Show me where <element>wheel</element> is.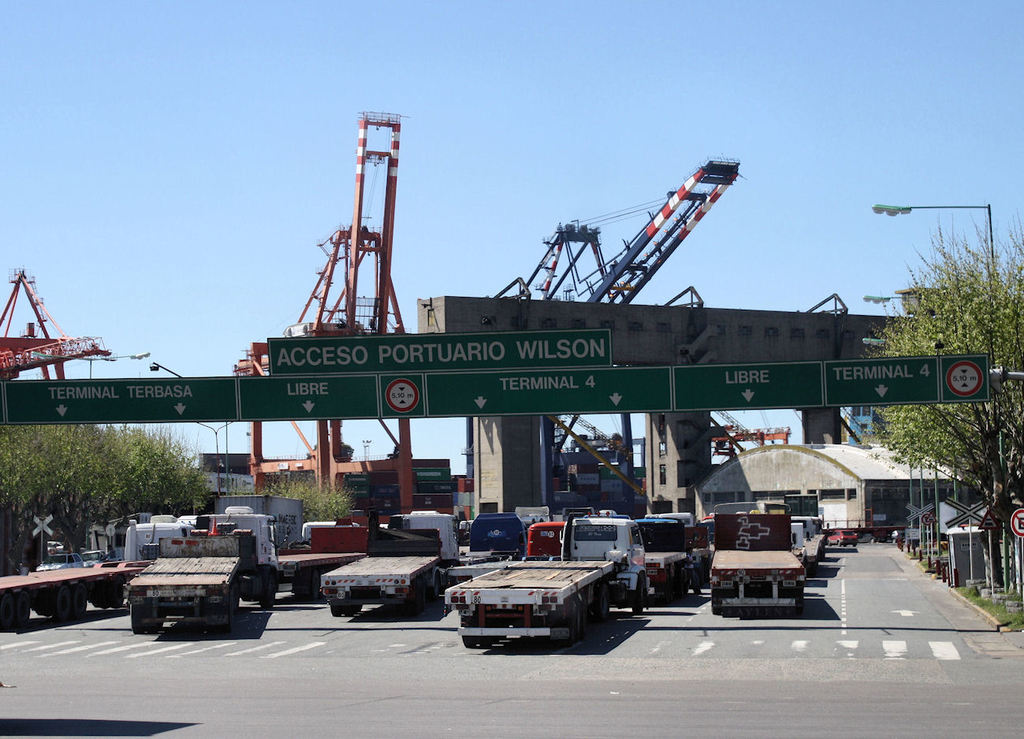
<element>wheel</element> is at crop(428, 567, 441, 600).
